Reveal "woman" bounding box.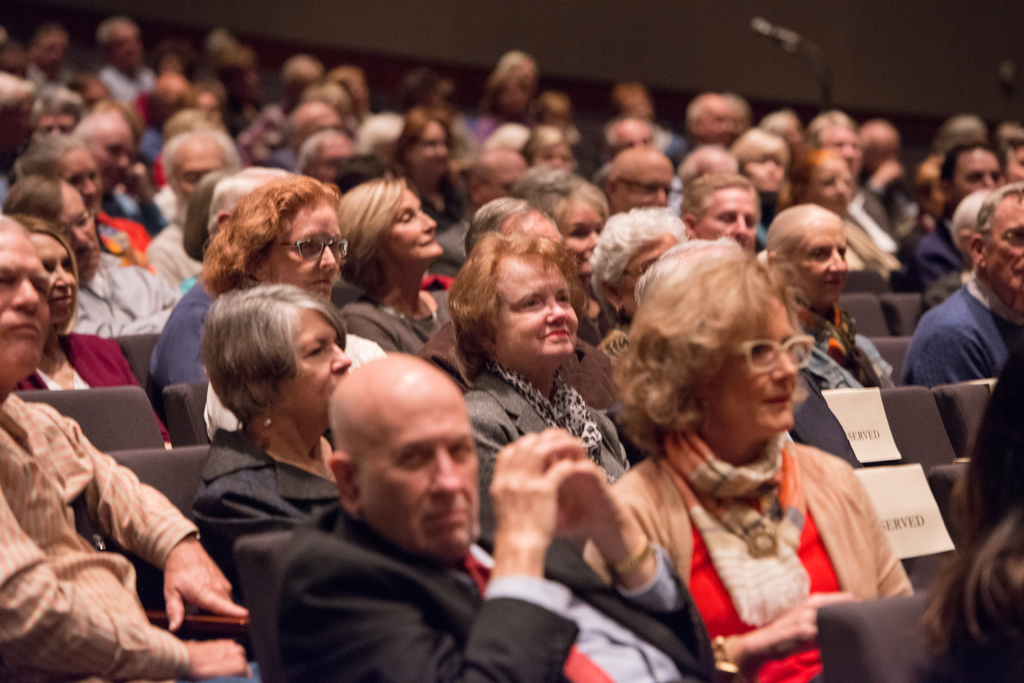
Revealed: crop(387, 108, 488, 257).
